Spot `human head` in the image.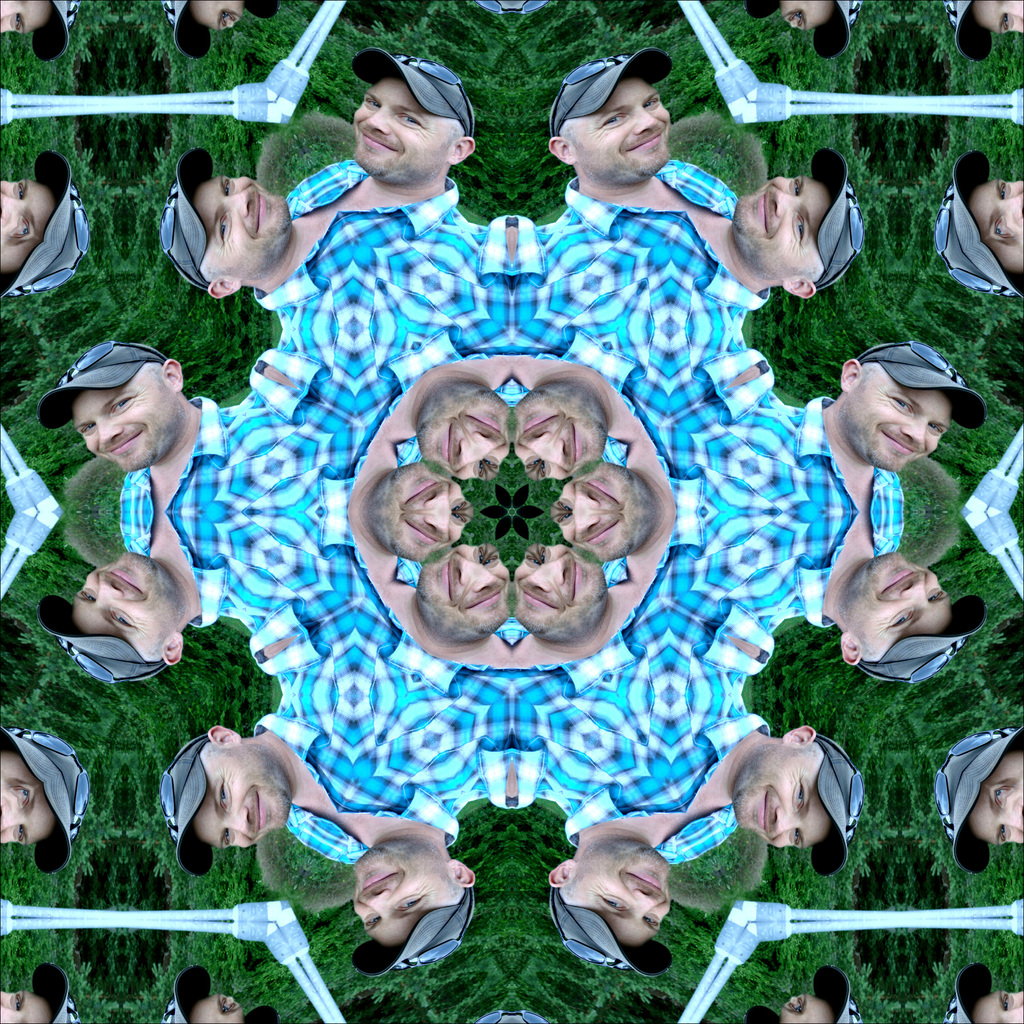
`human head` found at 71, 358, 185, 474.
